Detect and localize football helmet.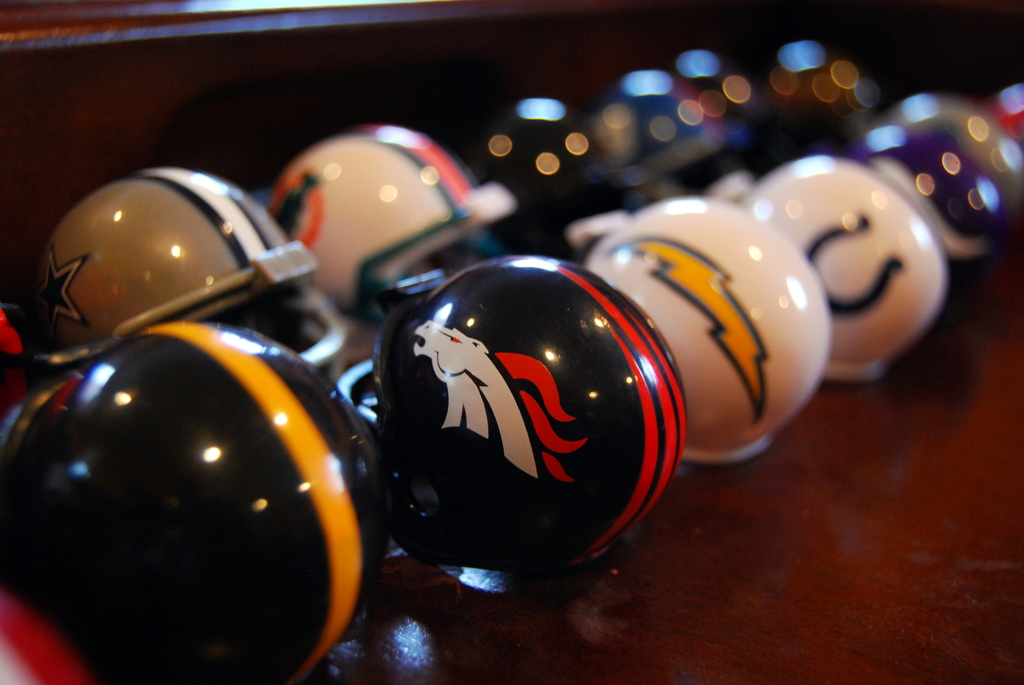
Localized at rect(719, 148, 948, 388).
